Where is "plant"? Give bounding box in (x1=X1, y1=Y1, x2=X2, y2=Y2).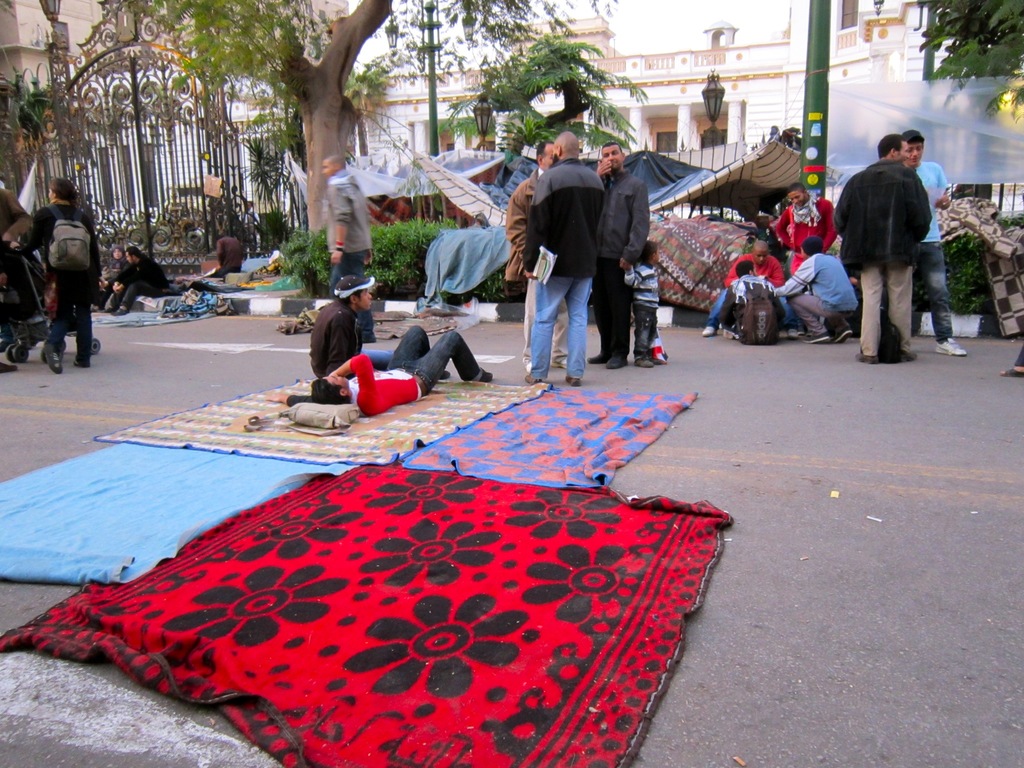
(x1=906, y1=281, x2=928, y2=332).
